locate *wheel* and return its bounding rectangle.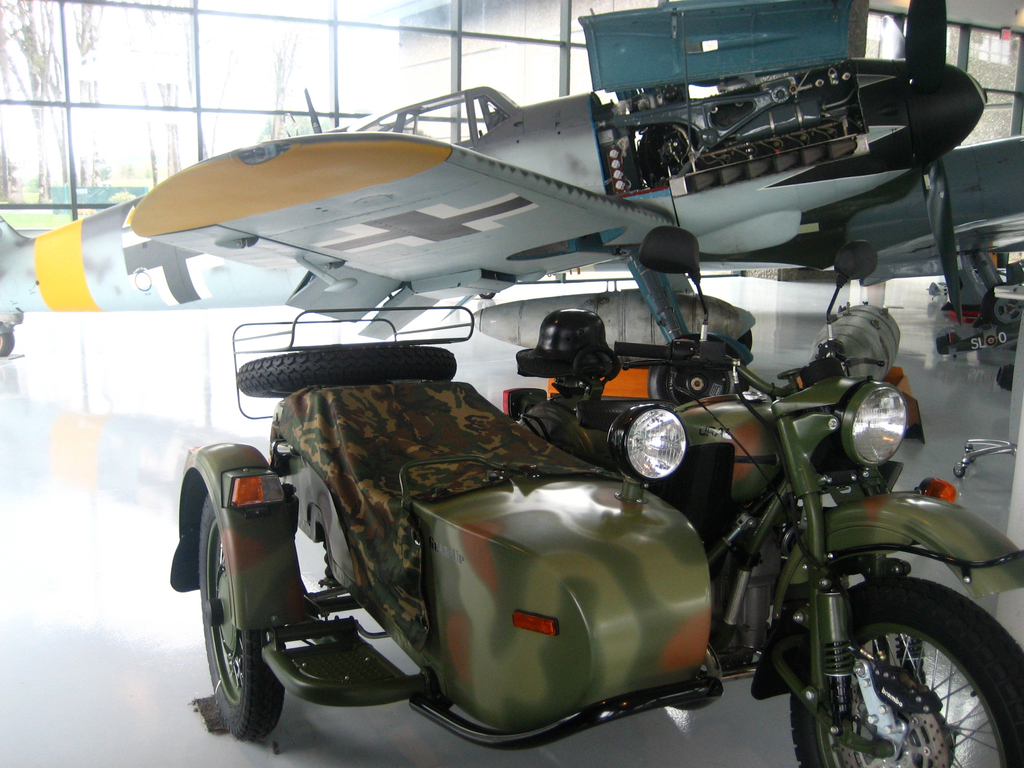
<region>235, 347, 456, 397</region>.
